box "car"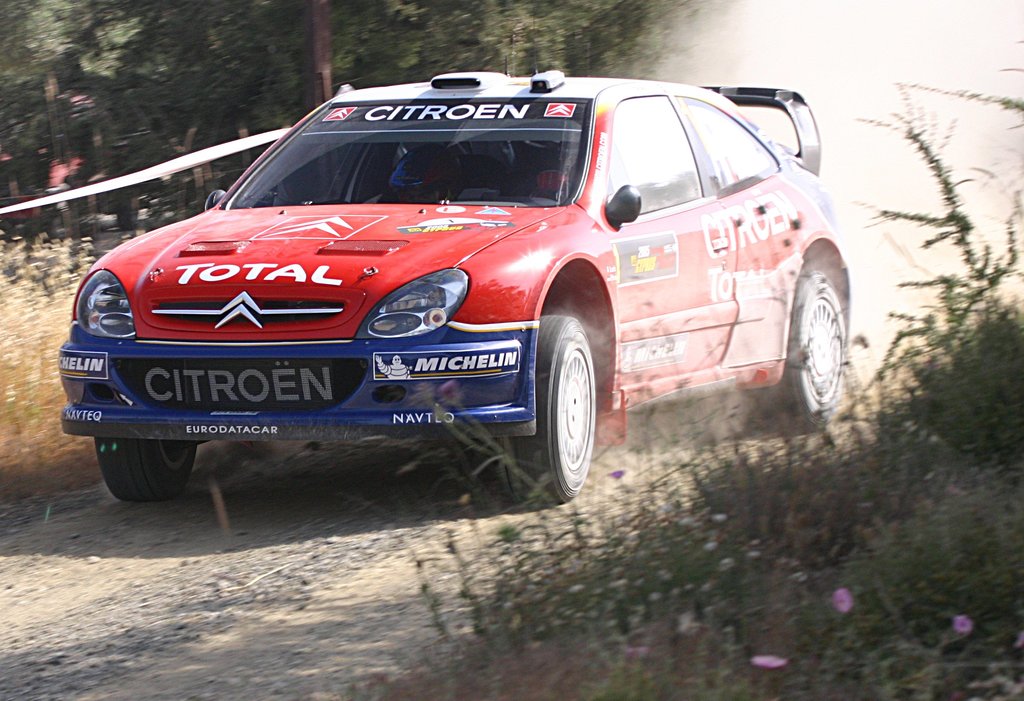
<region>56, 59, 855, 505</region>
